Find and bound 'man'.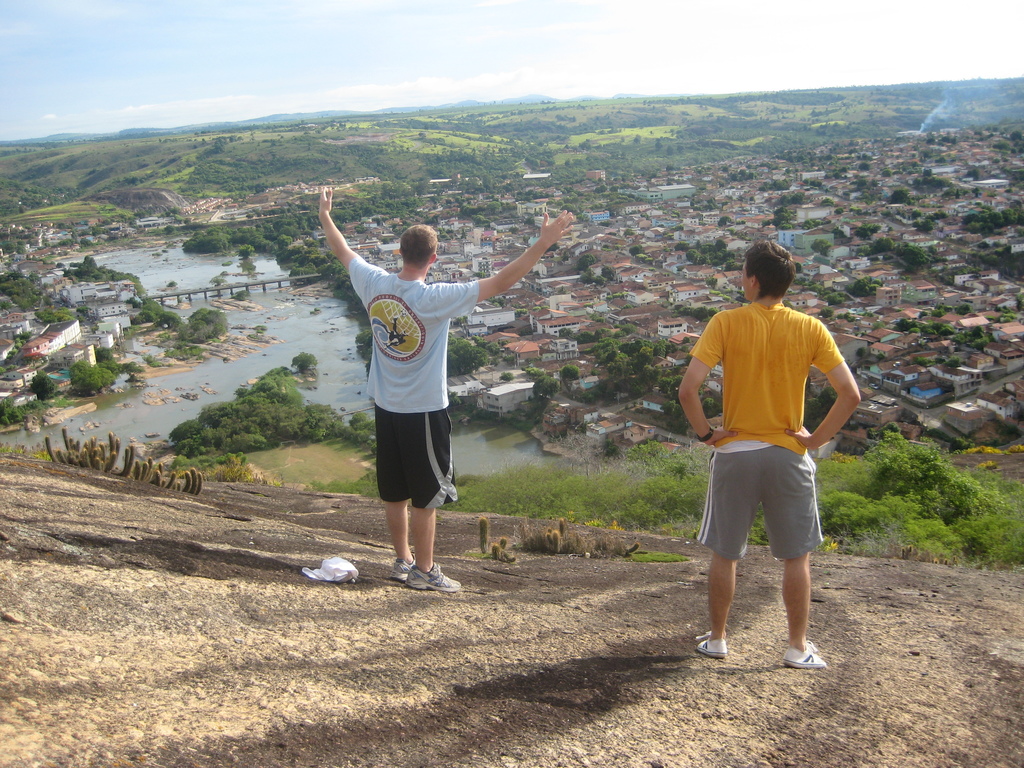
Bound: 318,182,572,590.
